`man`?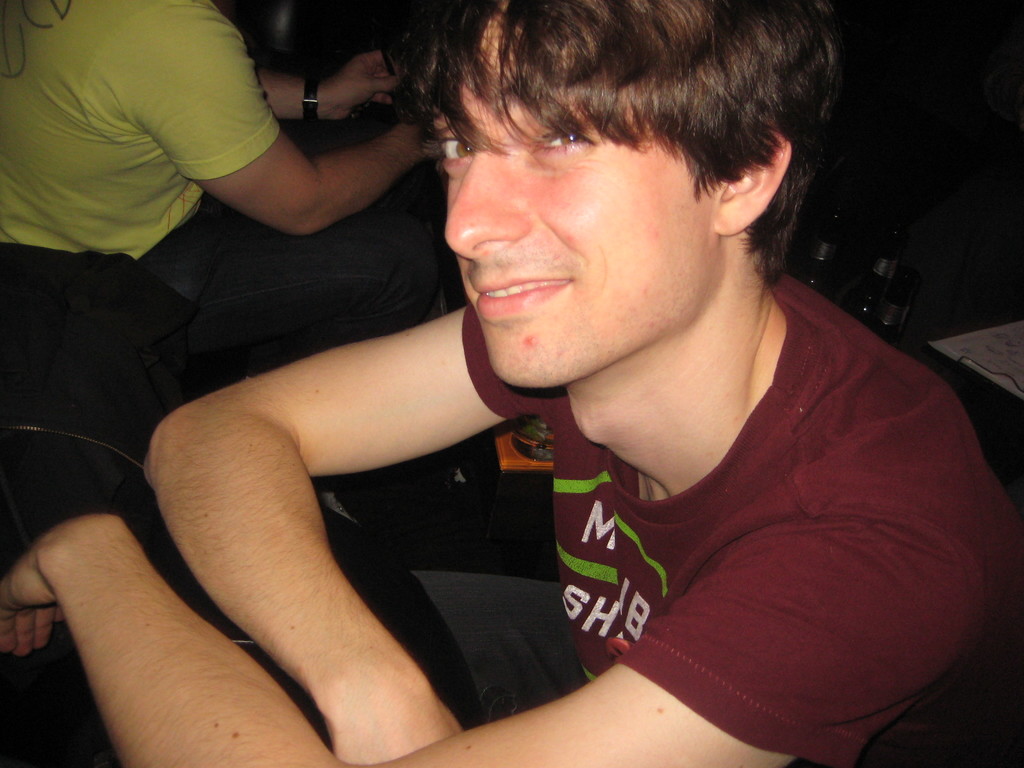
pyautogui.locateOnScreen(54, 11, 1011, 767)
